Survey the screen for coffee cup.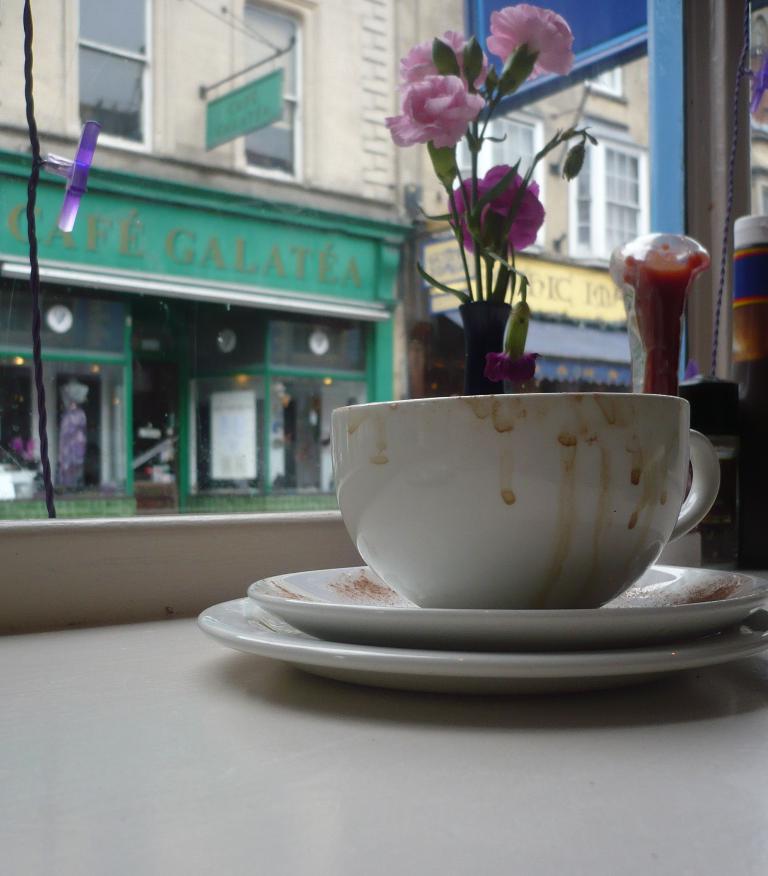
Survey found: crop(324, 389, 723, 608).
